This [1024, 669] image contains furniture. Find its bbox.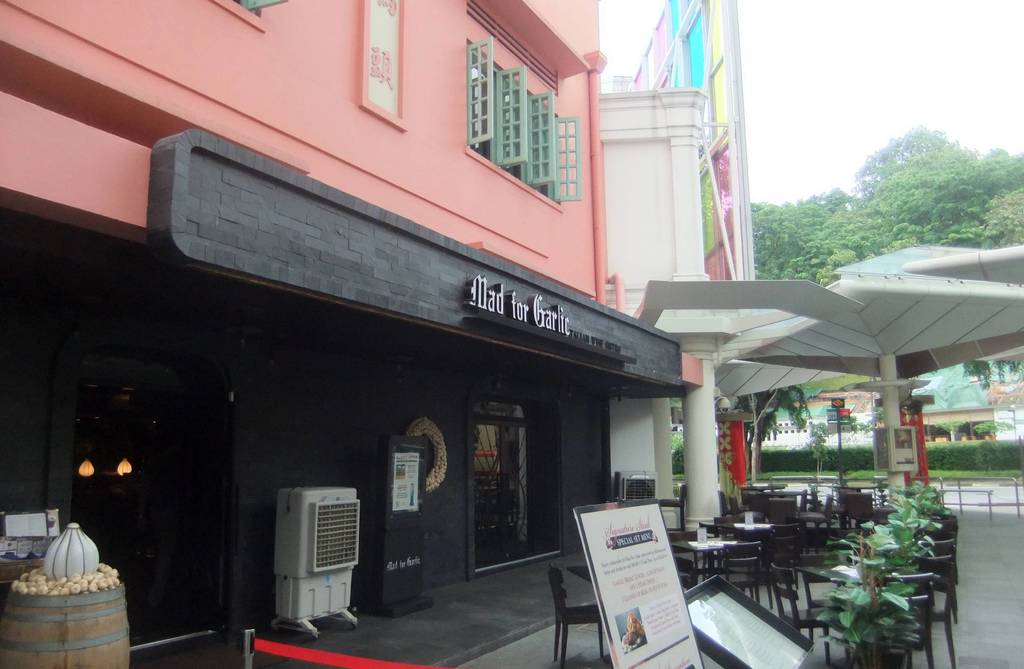
bbox=(803, 499, 838, 533).
